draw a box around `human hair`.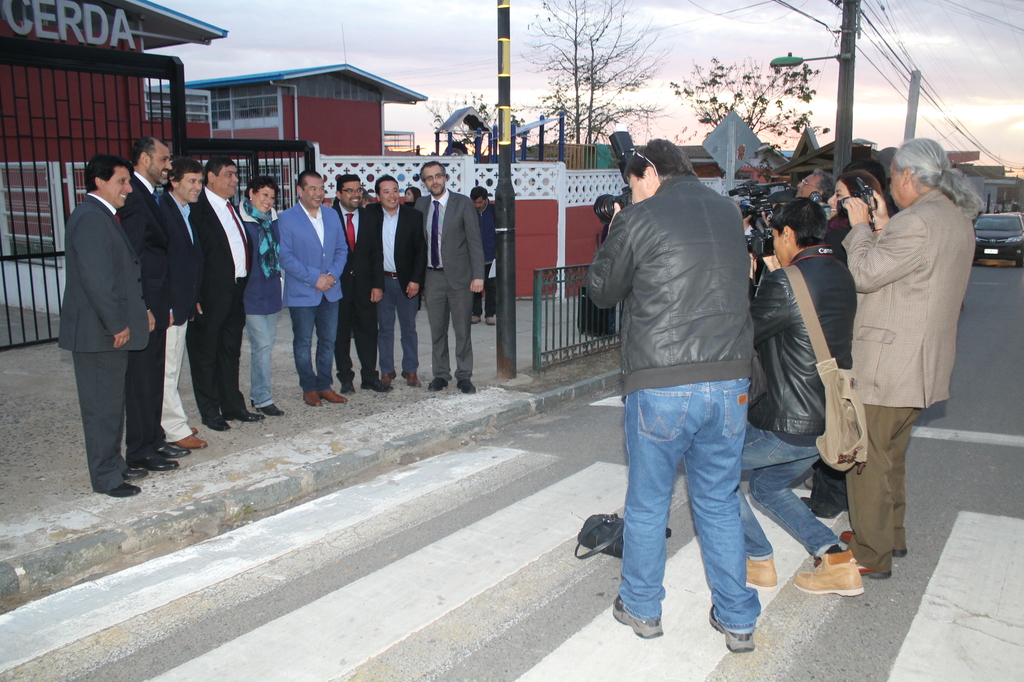
bbox=[468, 188, 488, 200].
